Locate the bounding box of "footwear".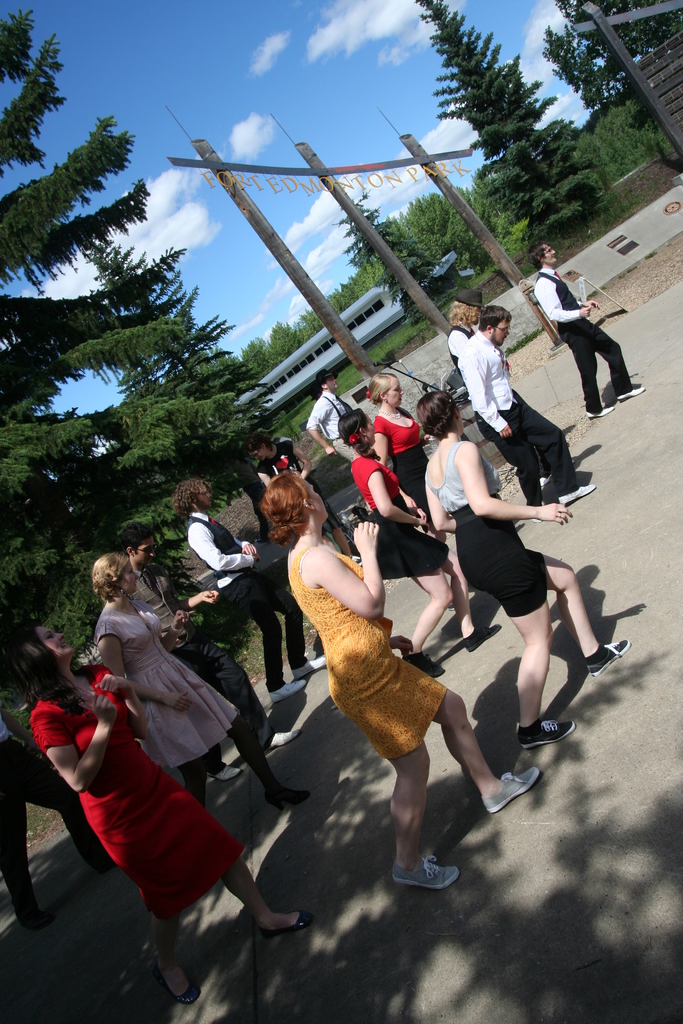
Bounding box: x1=559 y1=484 x2=594 y2=509.
